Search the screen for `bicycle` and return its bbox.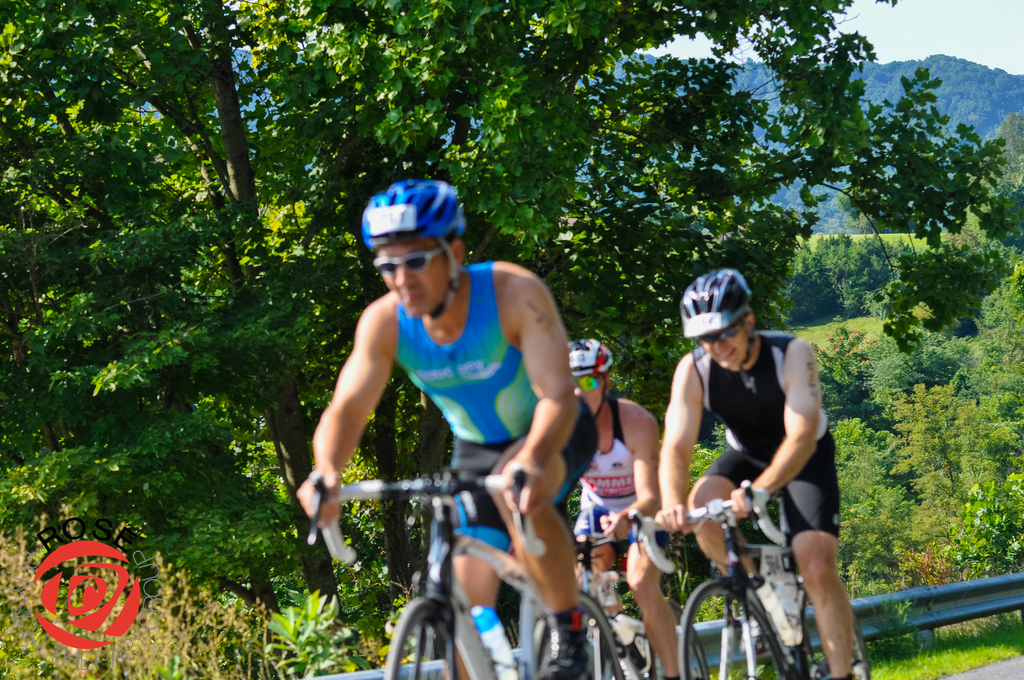
Found: (655, 473, 863, 676).
